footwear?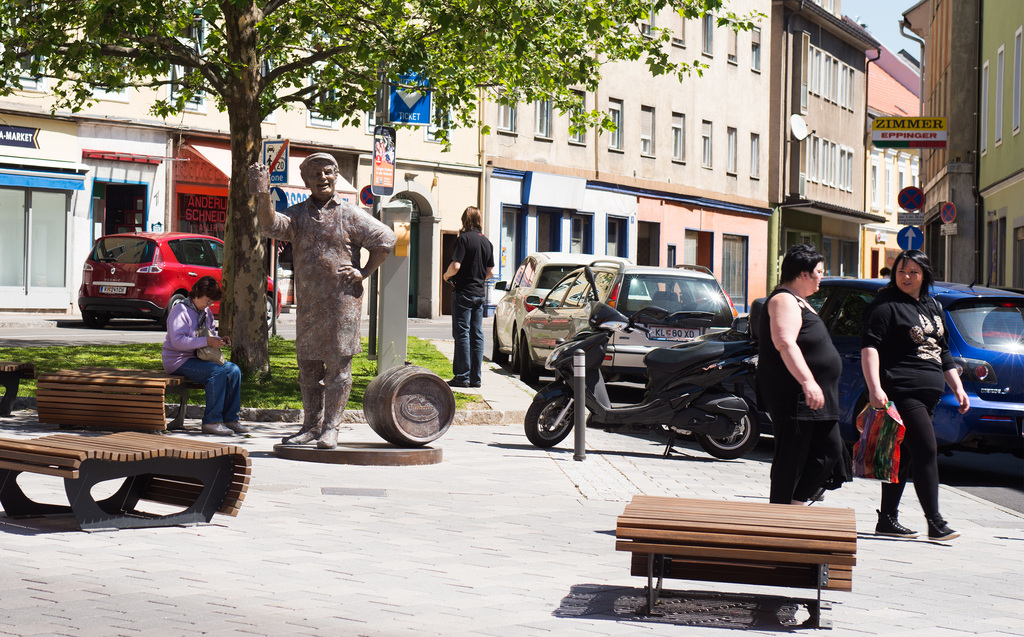
select_region(927, 515, 963, 542)
